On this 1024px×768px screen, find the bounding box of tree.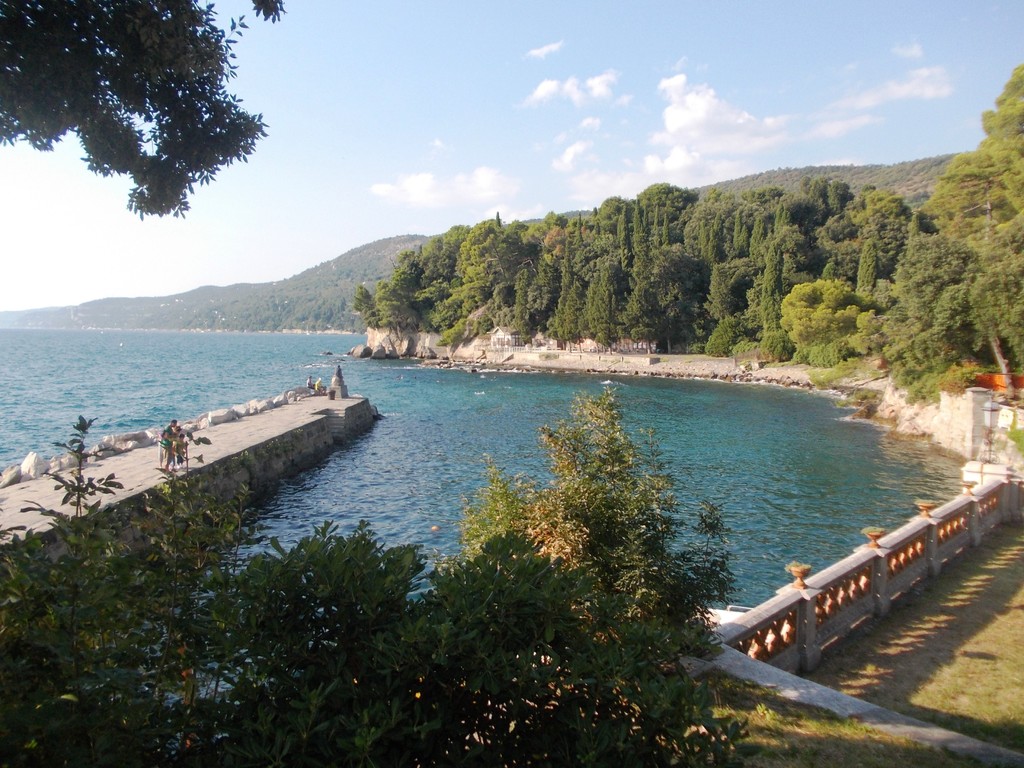
Bounding box: 396/364/753/767.
